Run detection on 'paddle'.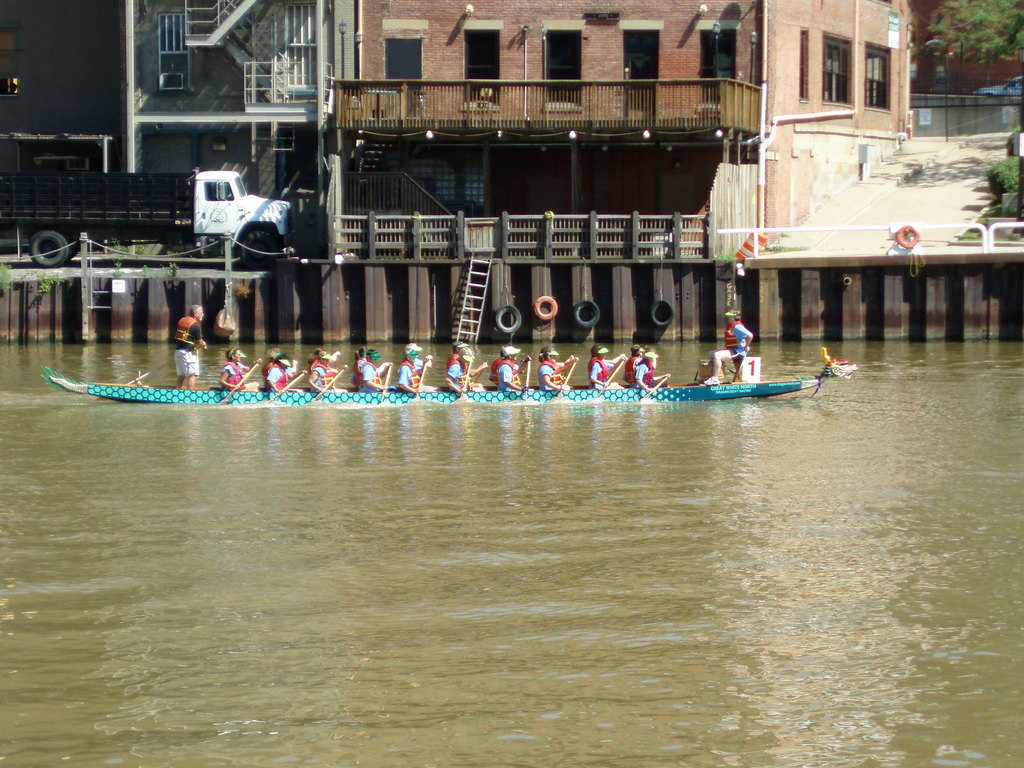
Result: Rect(323, 356, 356, 403).
